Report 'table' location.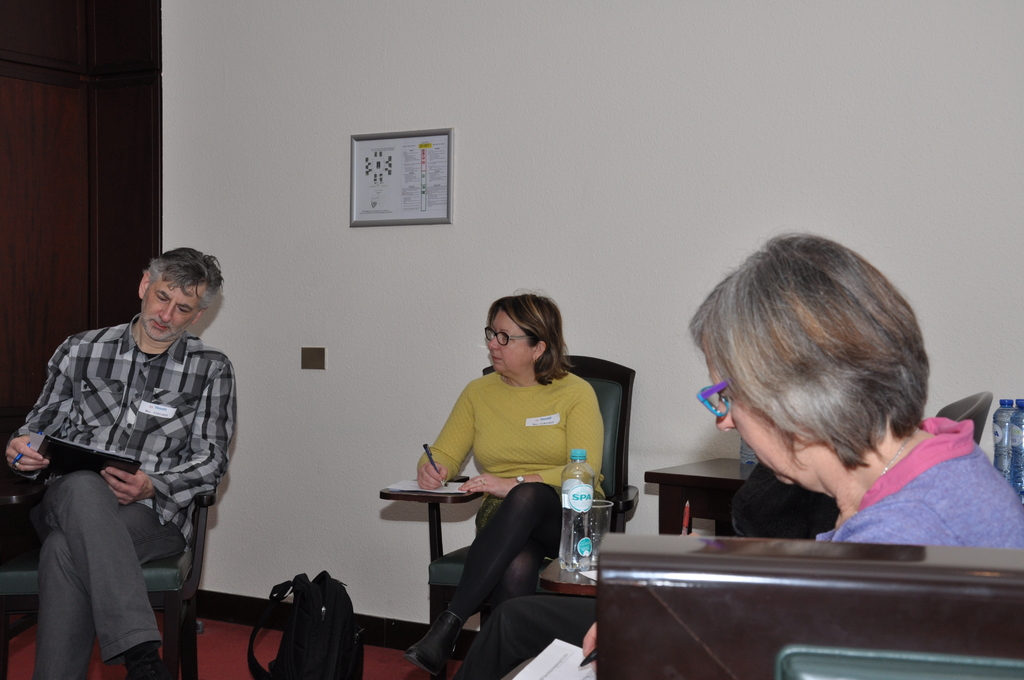
Report: l=647, t=457, r=757, b=538.
